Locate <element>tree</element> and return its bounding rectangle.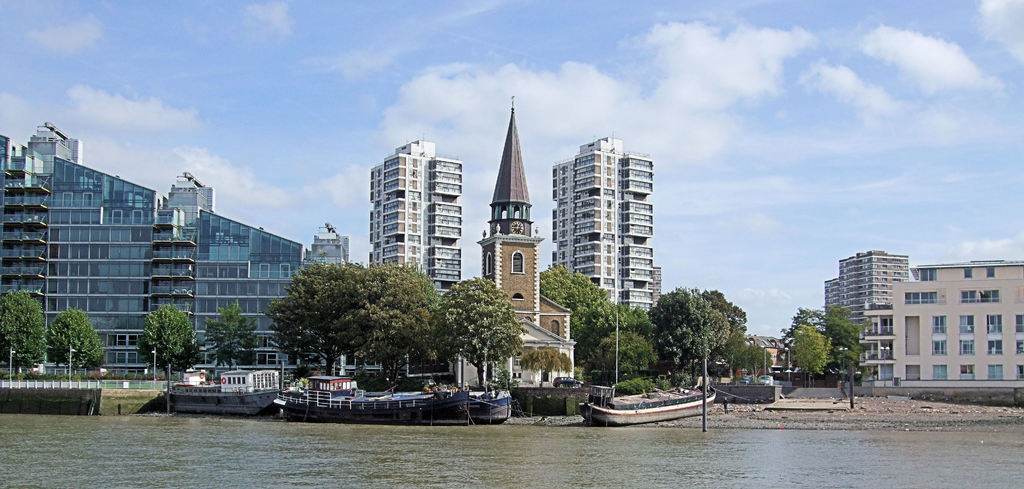
box(428, 277, 519, 396).
